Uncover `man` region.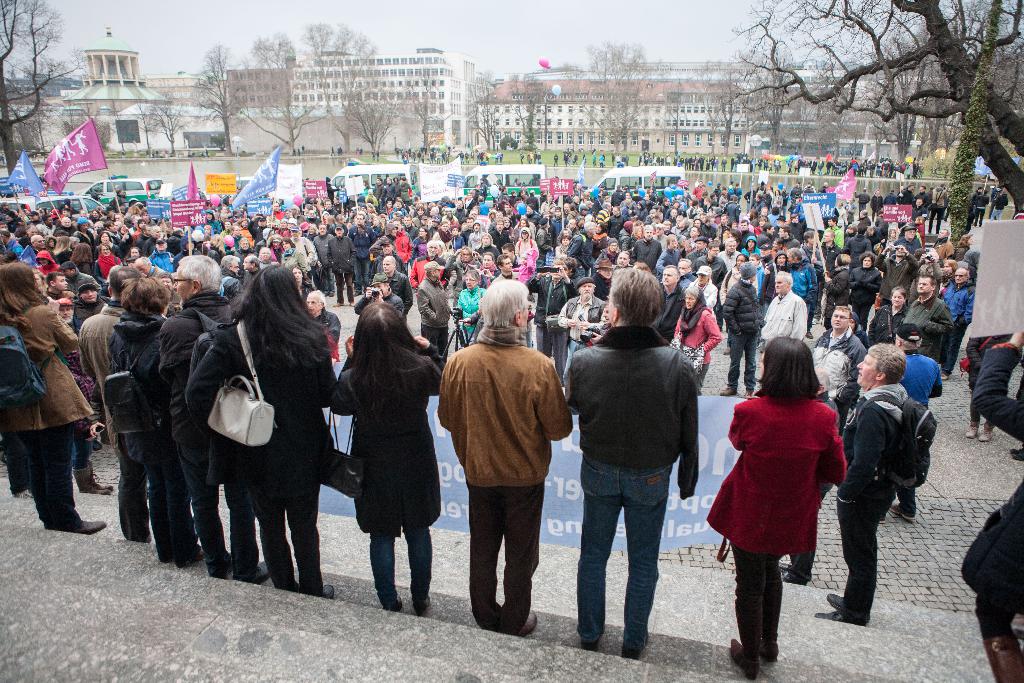
Uncovered: [x1=653, y1=263, x2=688, y2=344].
